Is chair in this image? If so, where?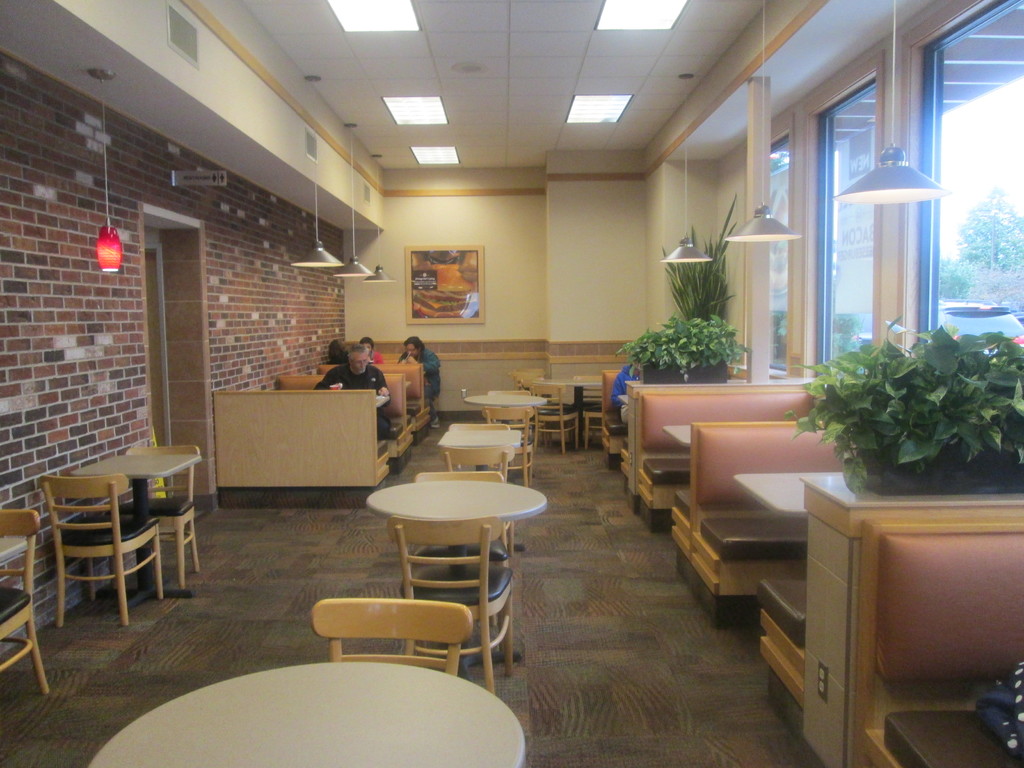
Yes, at 308:599:472:678.
